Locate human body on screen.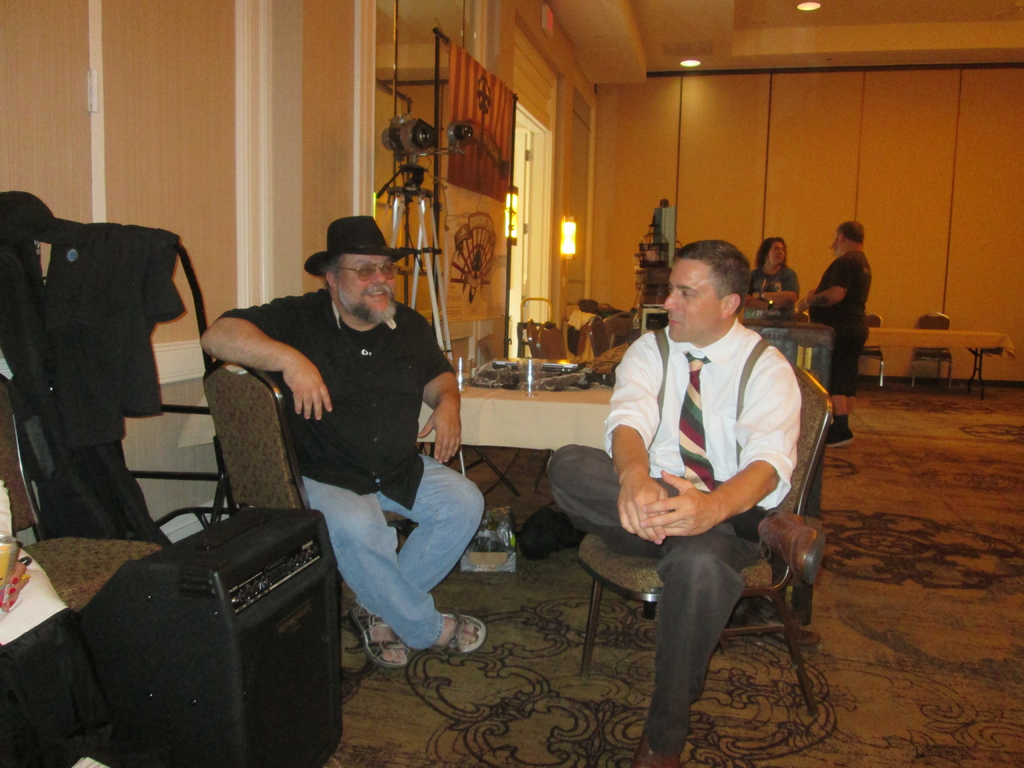
On screen at <box>595,236,820,751</box>.
